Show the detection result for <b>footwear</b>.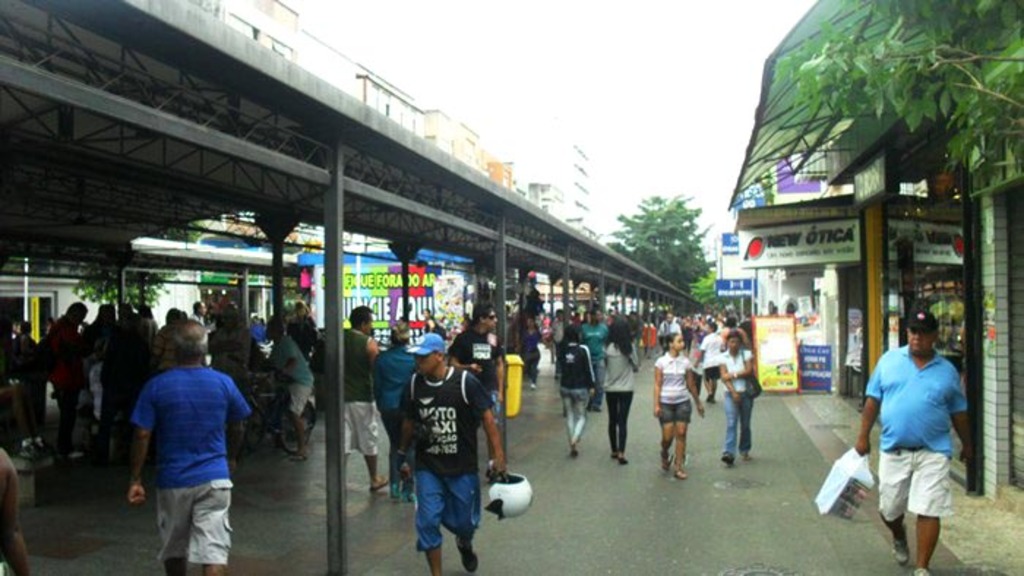
[x1=619, y1=456, x2=625, y2=461].
